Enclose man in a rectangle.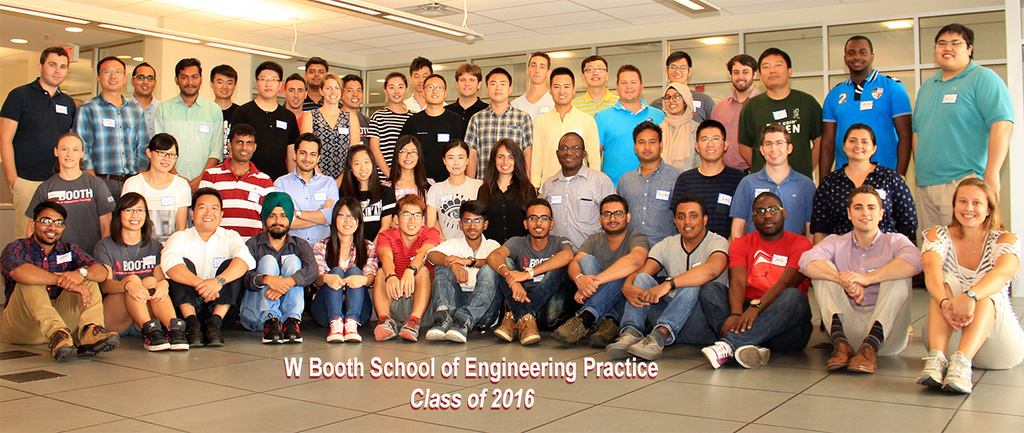
802:198:917:382.
